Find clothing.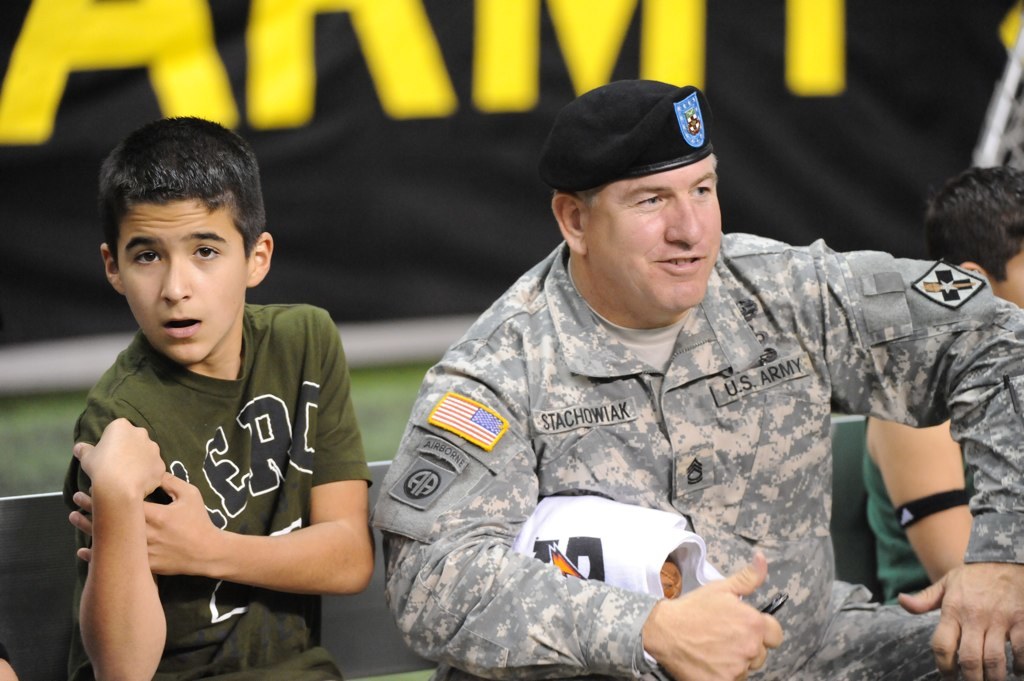
bbox=[859, 406, 979, 604].
